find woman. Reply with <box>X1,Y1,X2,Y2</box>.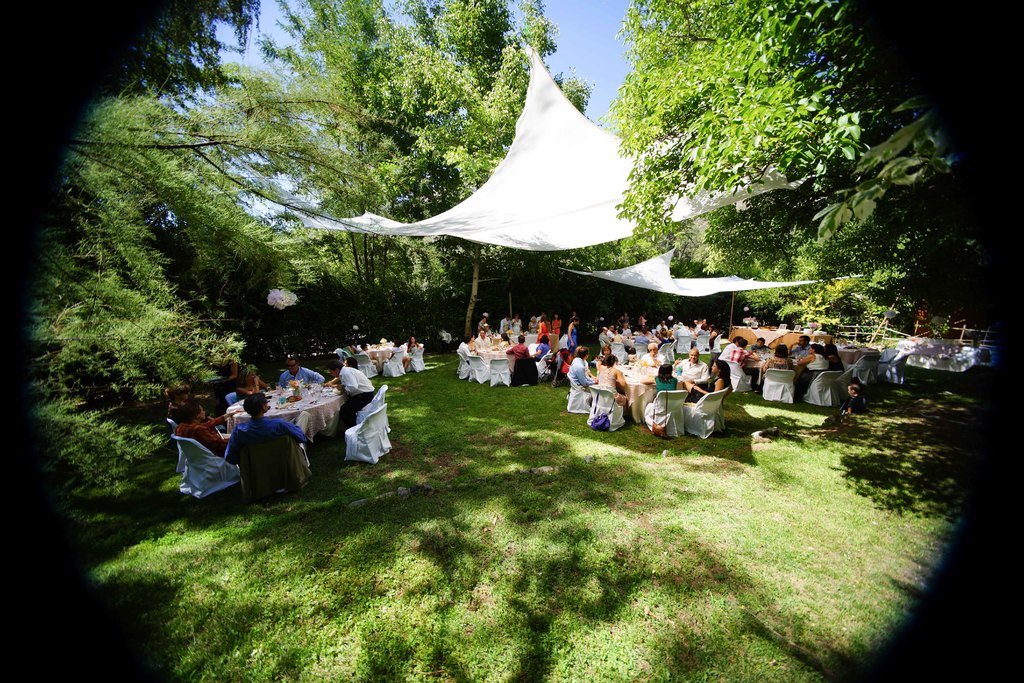
<box>465,333,477,355</box>.
